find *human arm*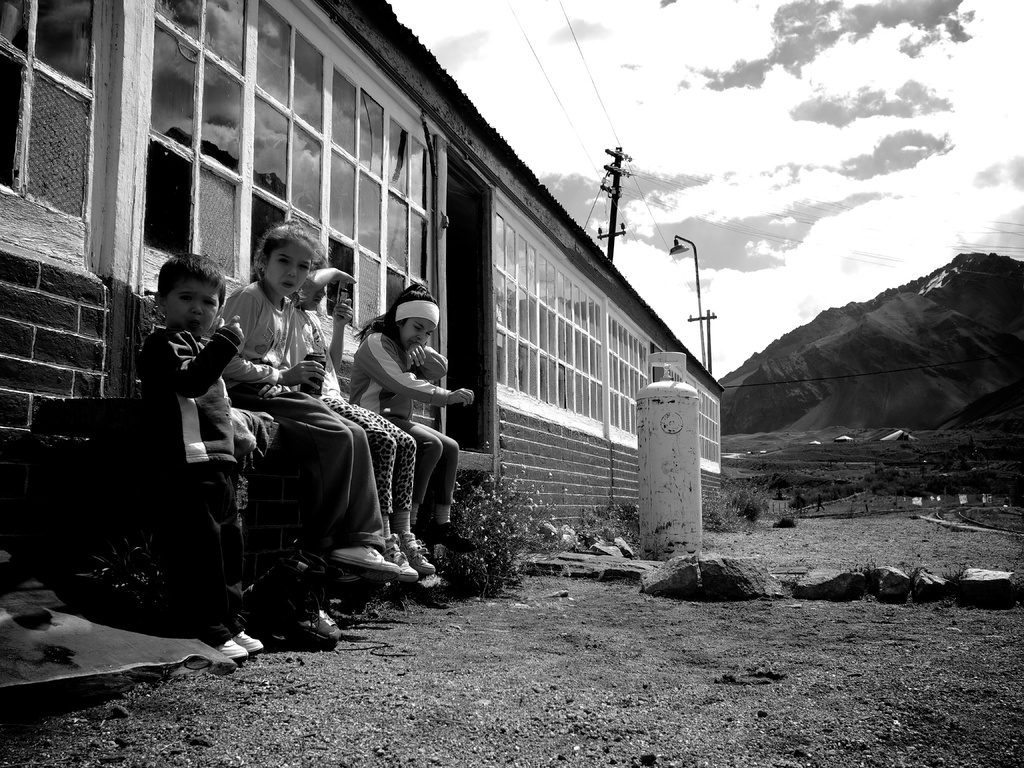
360:333:475:406
